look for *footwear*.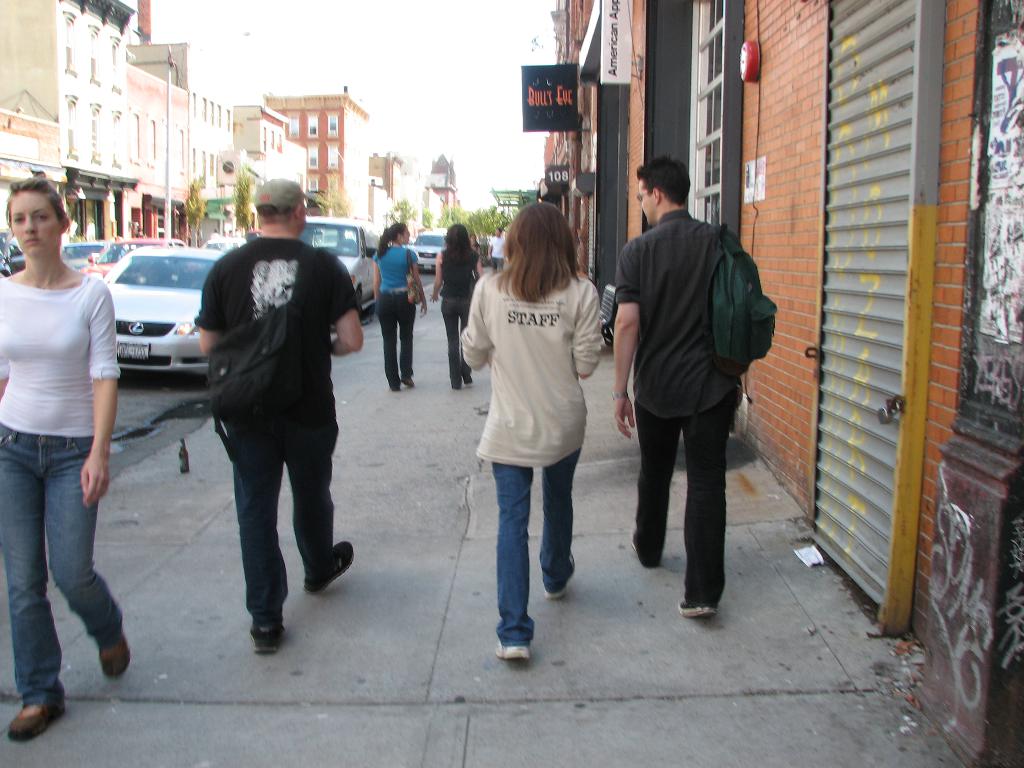
Found: 465 372 479 384.
